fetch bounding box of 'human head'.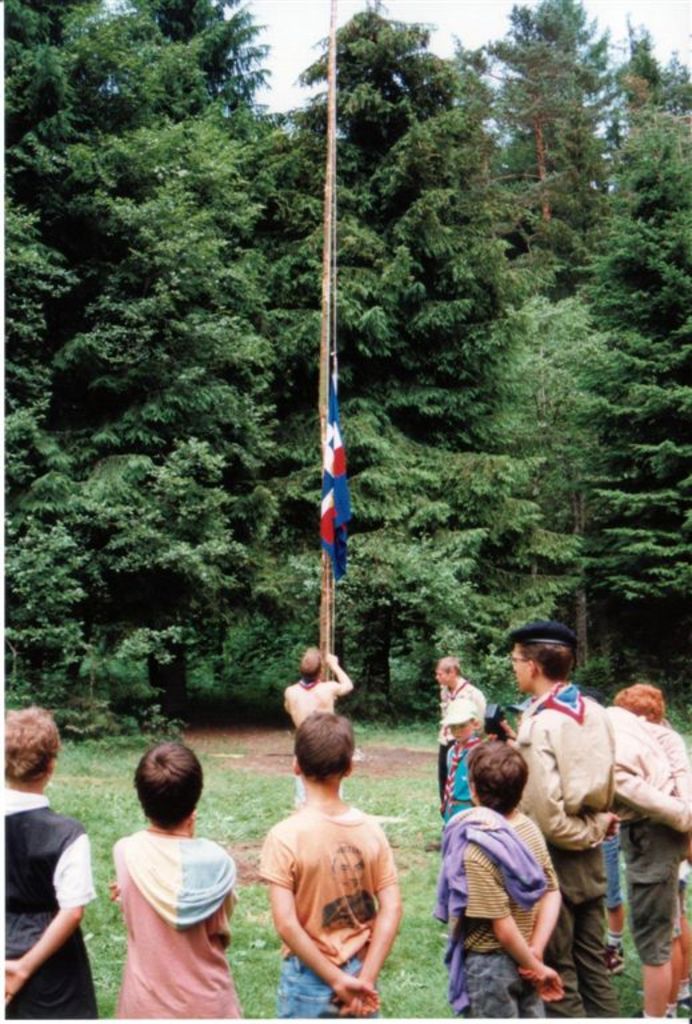
Bbox: <region>281, 719, 360, 803</region>.
